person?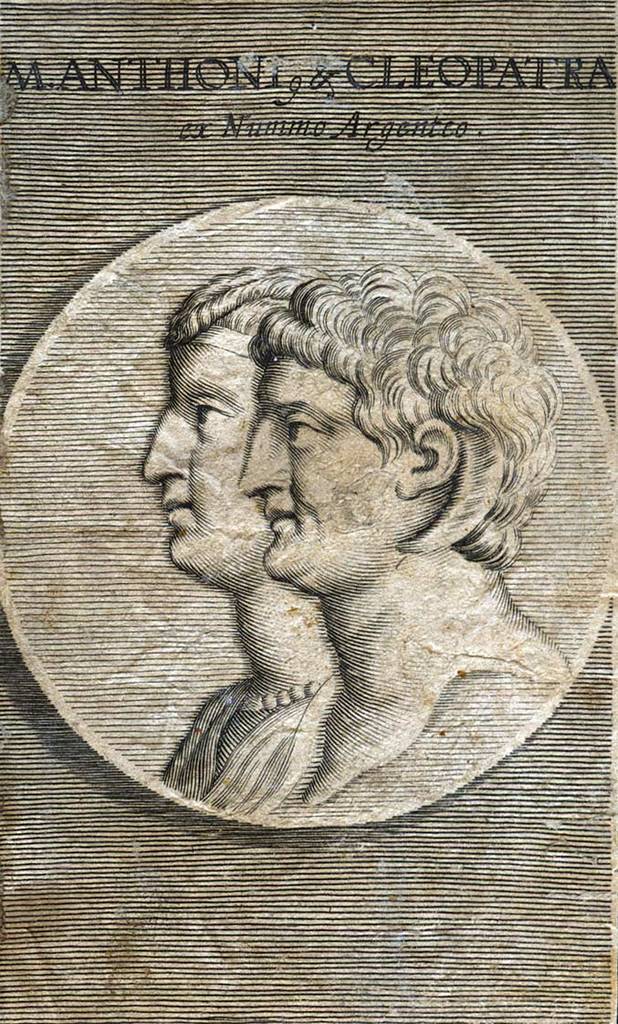
[left=234, top=273, right=563, bottom=828]
